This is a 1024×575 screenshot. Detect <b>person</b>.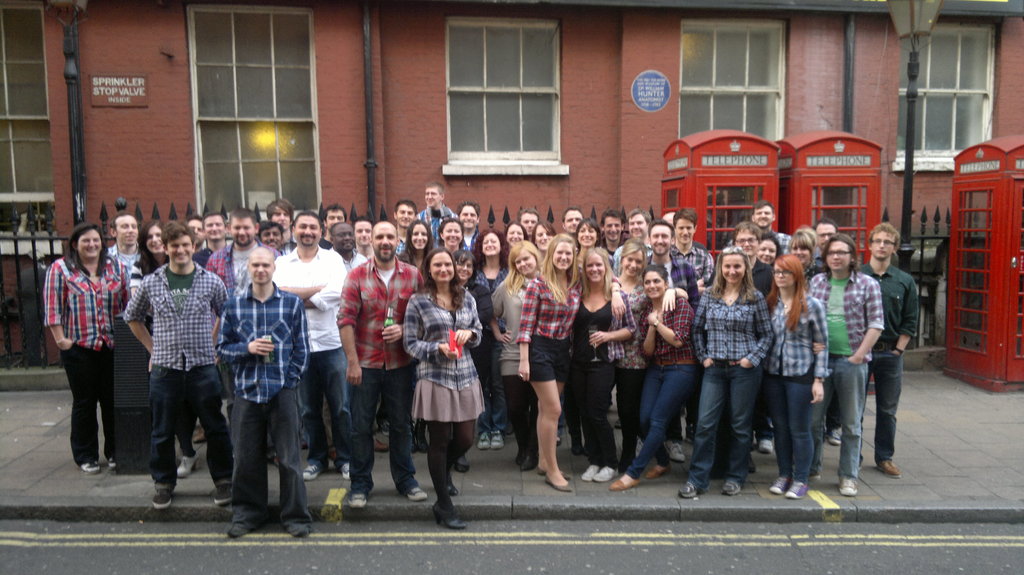
<box>483,228,547,469</box>.
